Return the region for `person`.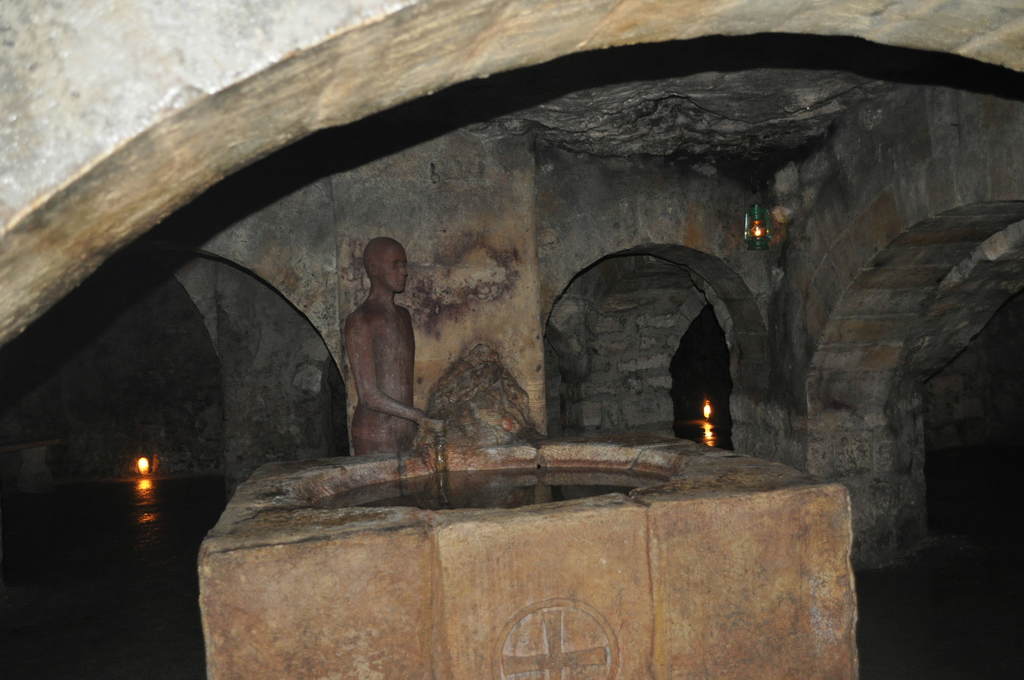
352 234 454 460.
